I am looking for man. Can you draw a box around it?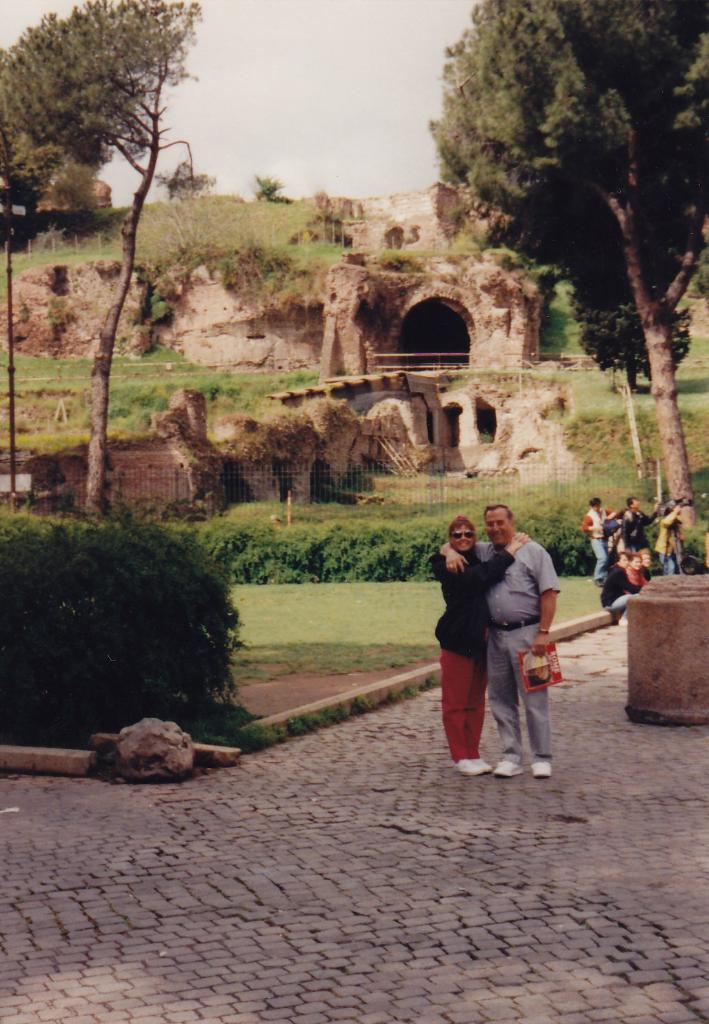
Sure, the bounding box is left=619, top=493, right=659, bottom=556.
